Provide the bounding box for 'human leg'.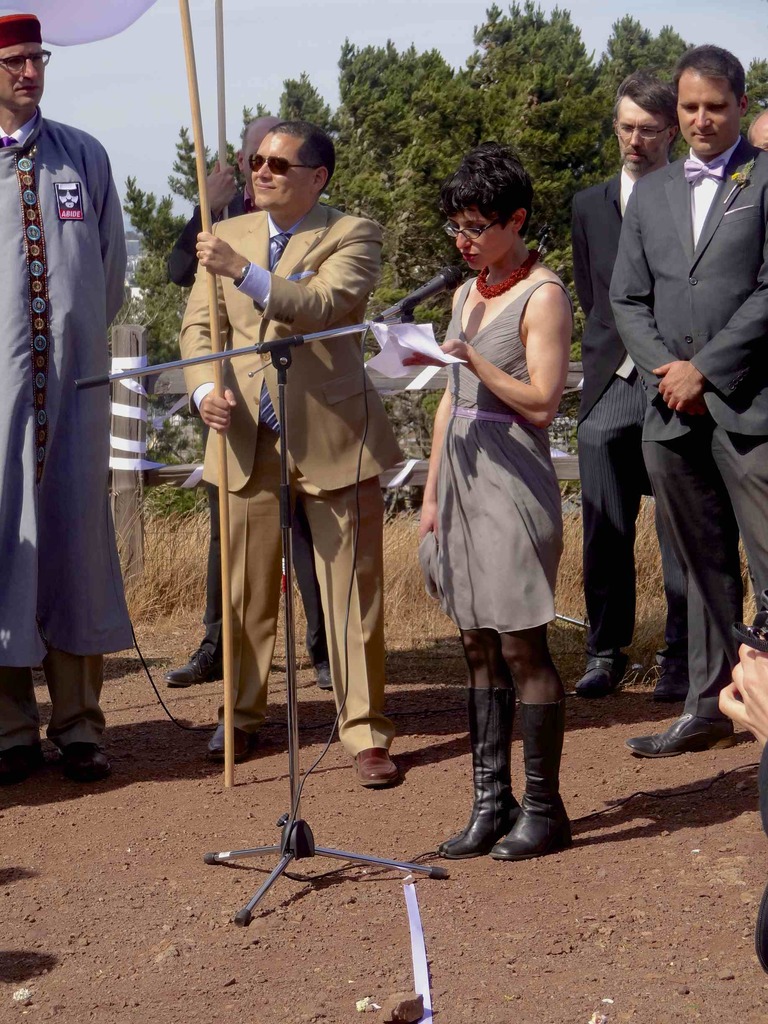
[x1=490, y1=614, x2=574, y2=865].
